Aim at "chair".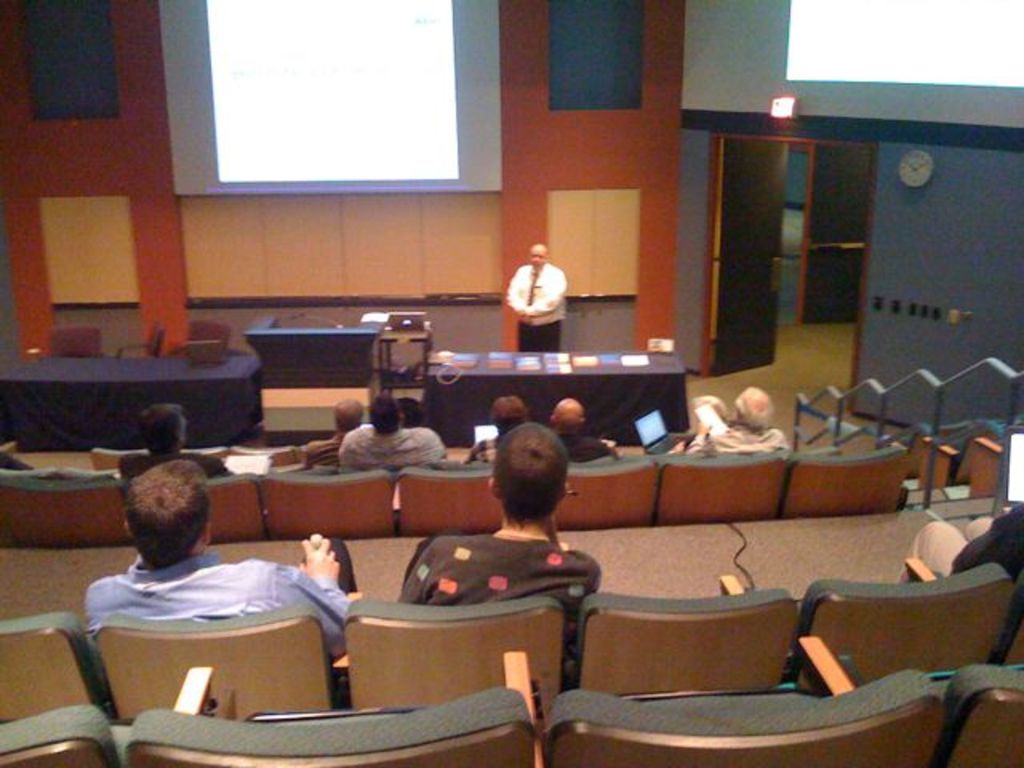
Aimed at <region>894, 557, 1022, 669</region>.
